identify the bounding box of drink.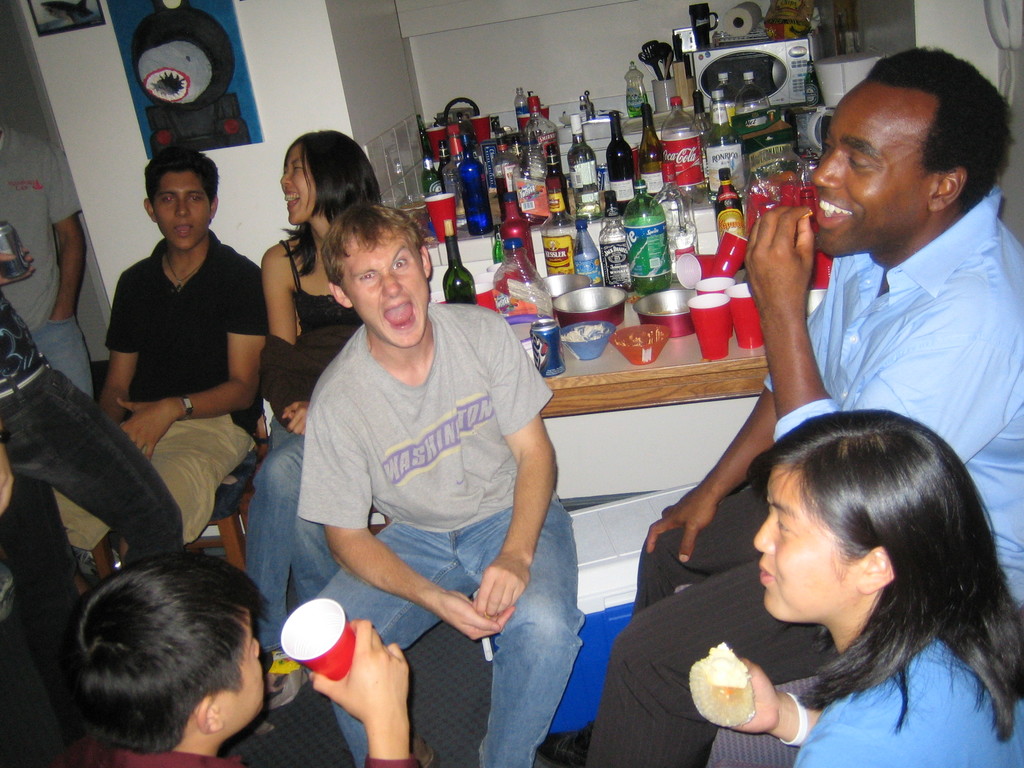
Rect(492, 136, 523, 220).
